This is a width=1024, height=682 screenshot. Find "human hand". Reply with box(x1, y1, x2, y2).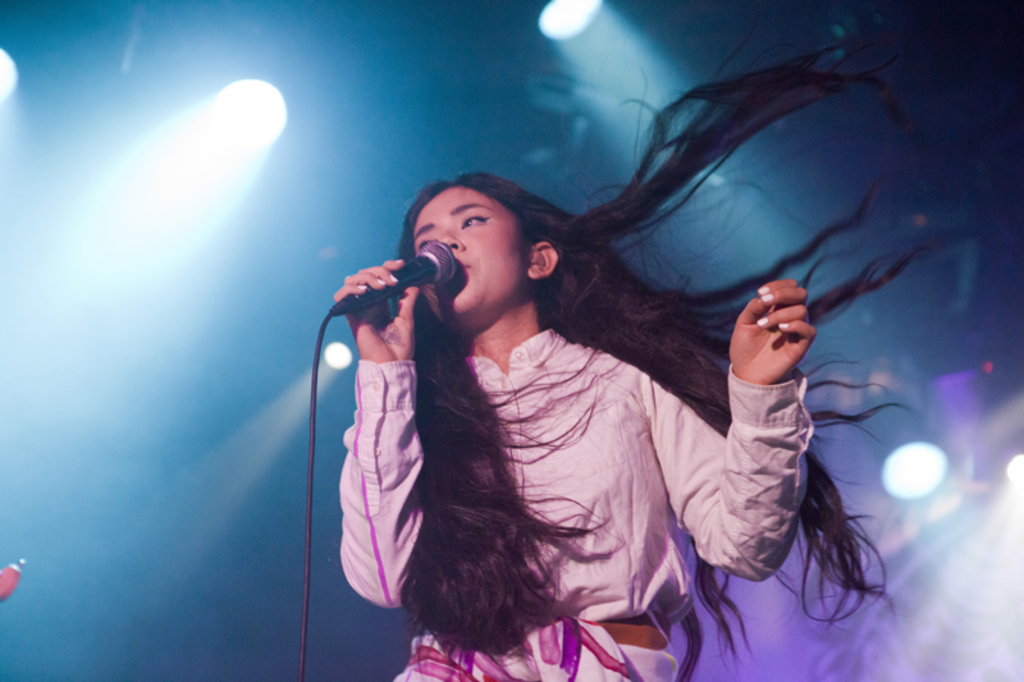
box(334, 258, 425, 363).
